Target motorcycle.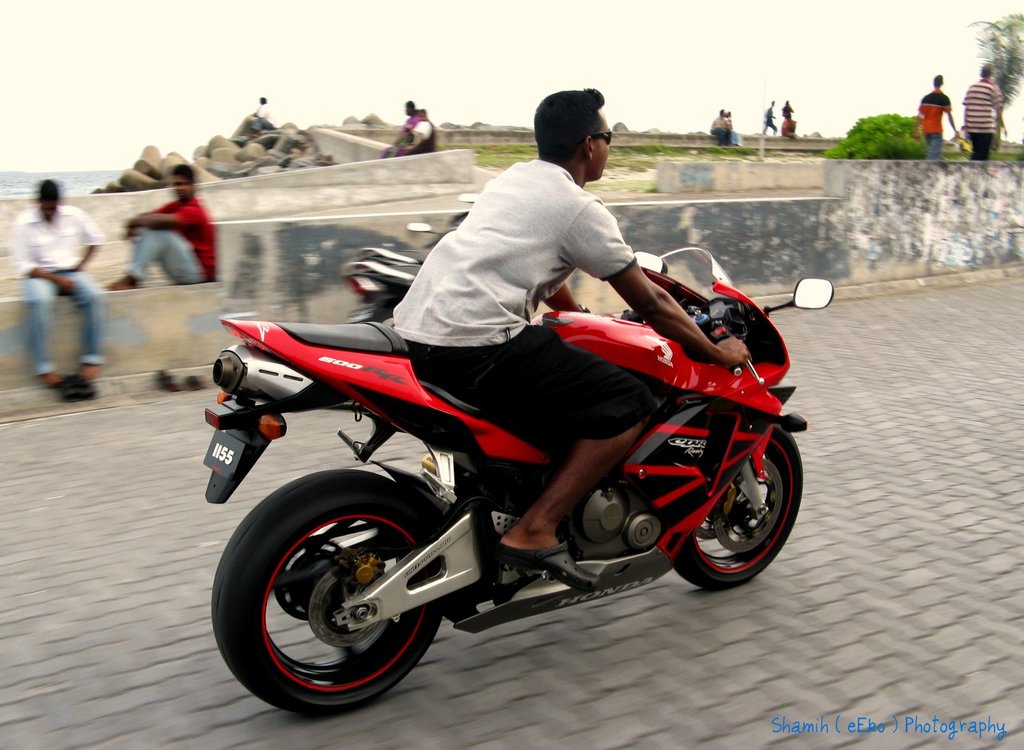
Target region: rect(208, 217, 823, 704).
